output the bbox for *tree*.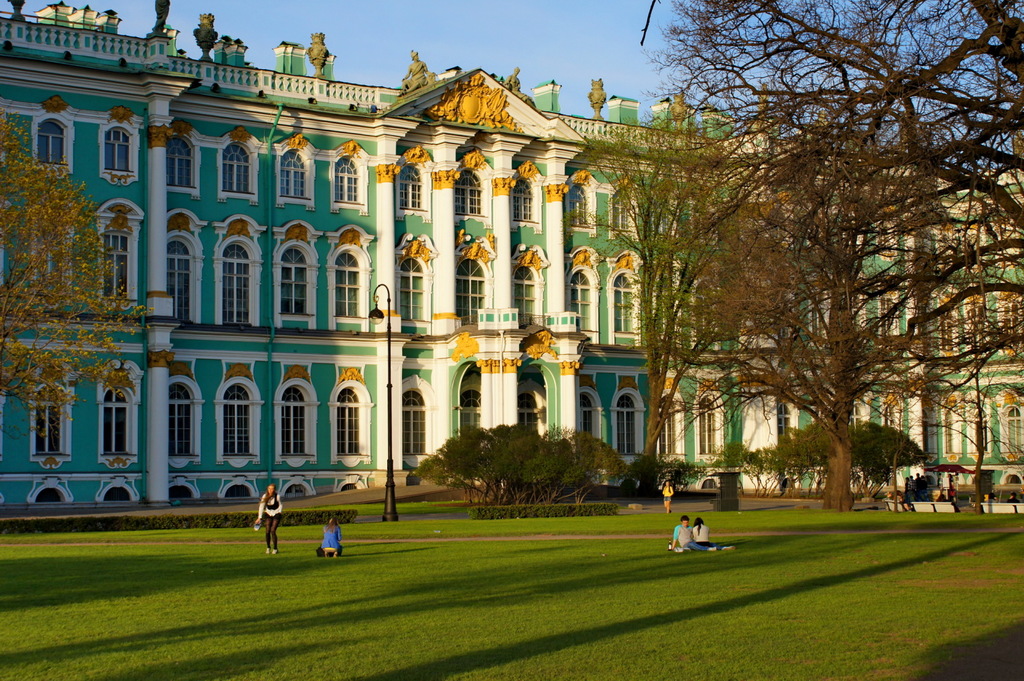
550,81,824,502.
